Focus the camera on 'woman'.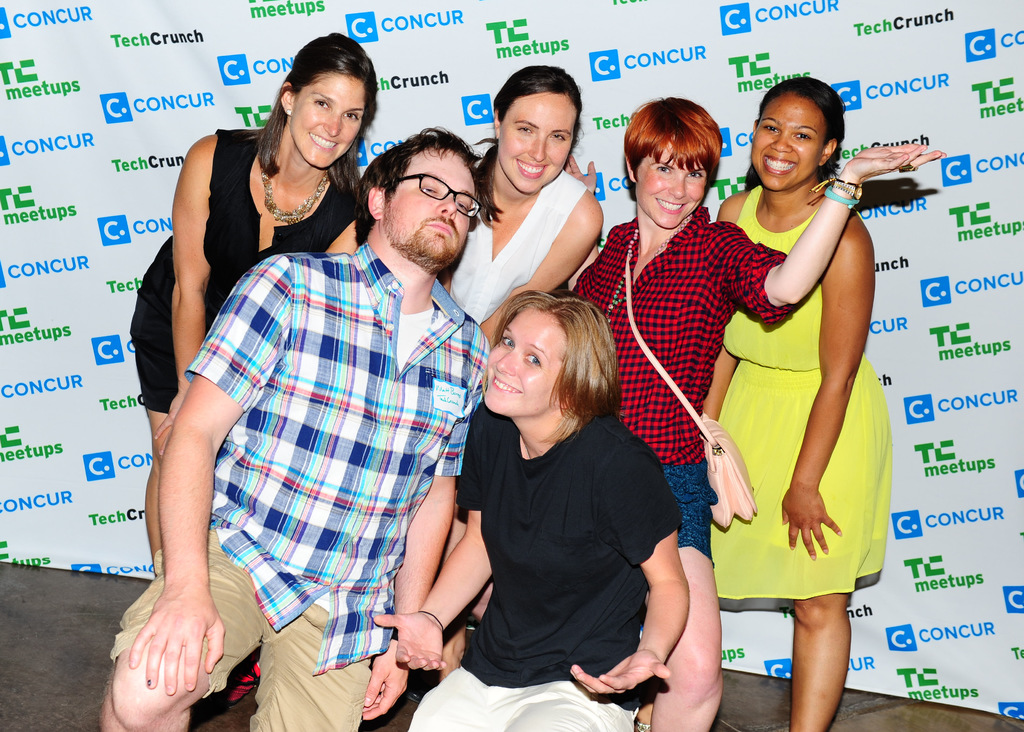
Focus region: [x1=559, y1=82, x2=950, y2=731].
